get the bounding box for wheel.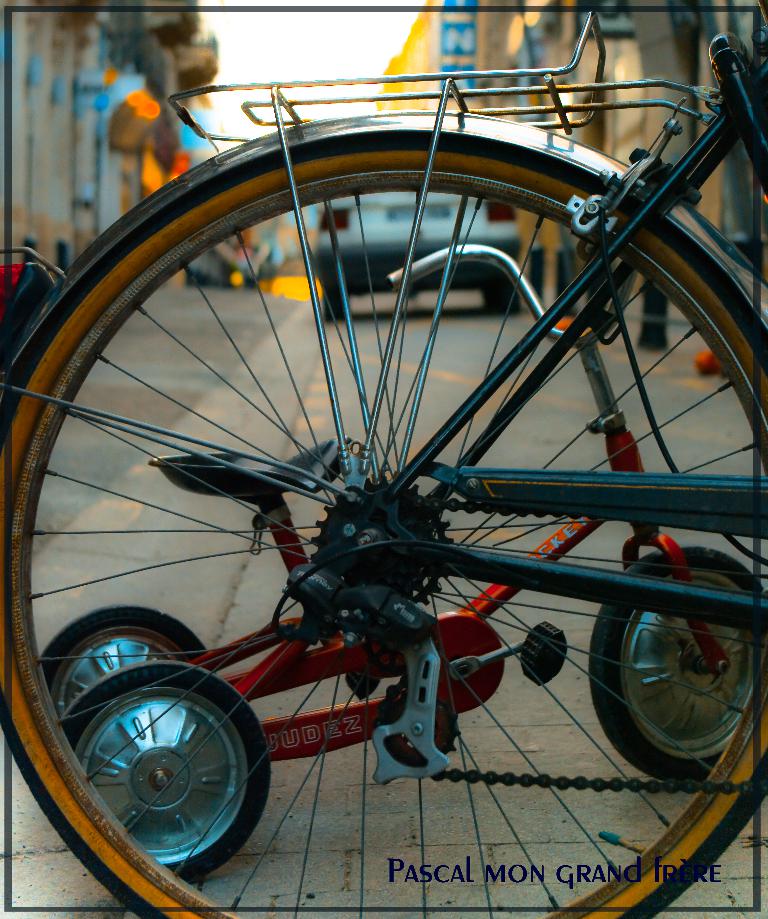
locate(593, 543, 767, 786).
